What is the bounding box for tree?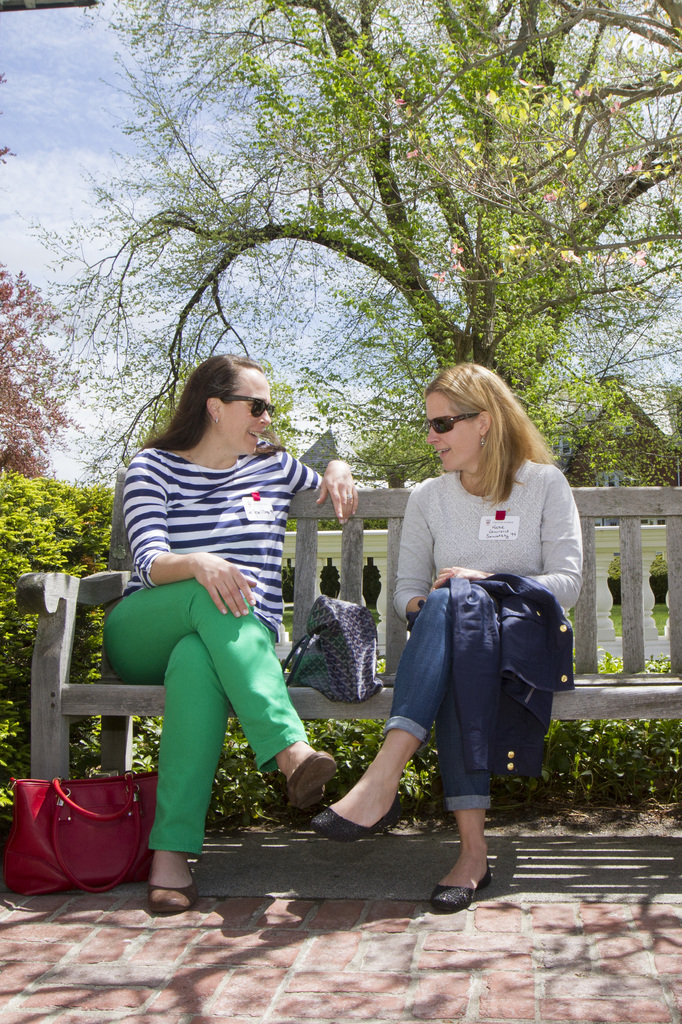
locate(15, 0, 681, 488).
